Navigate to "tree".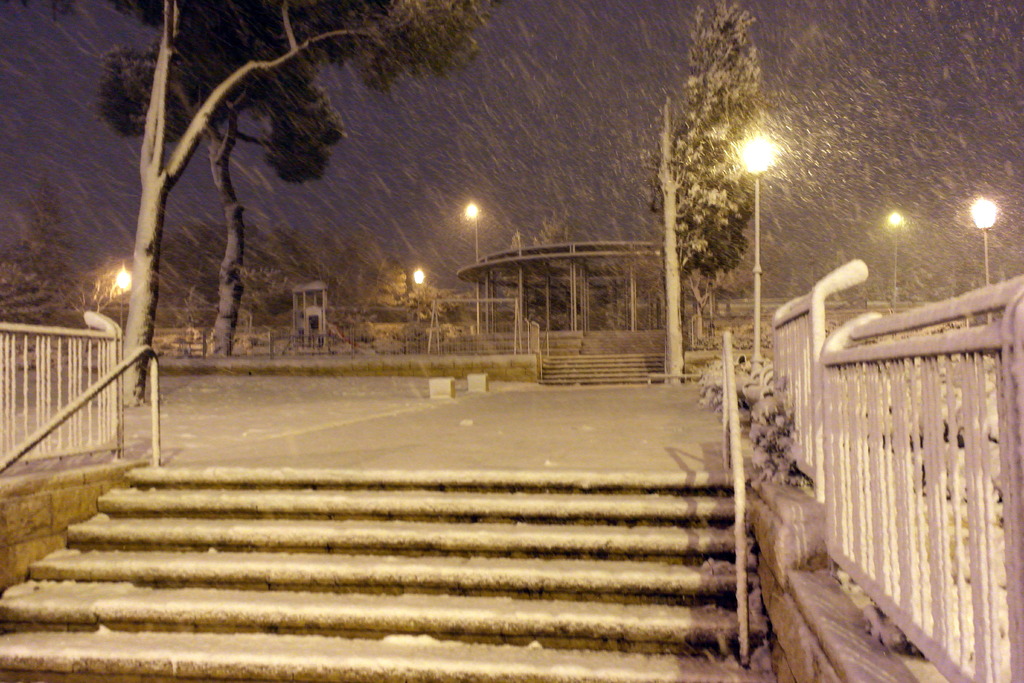
Navigation target: {"x1": 493, "y1": 213, "x2": 621, "y2": 325}.
